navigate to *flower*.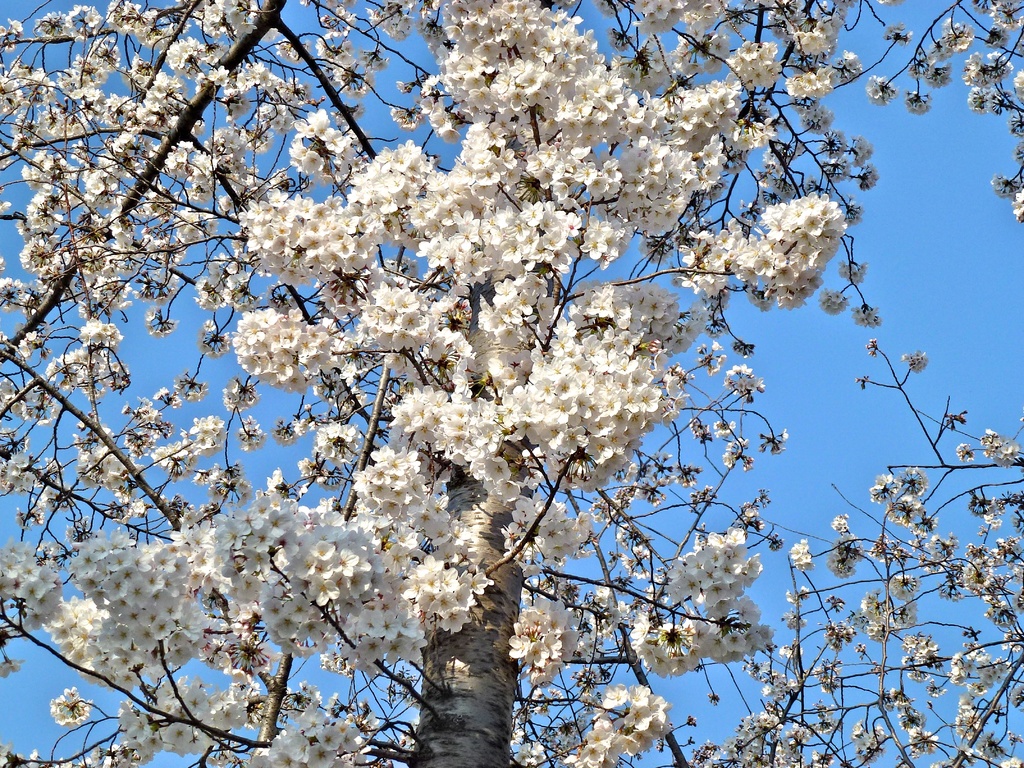
Navigation target: locate(968, 85, 992, 116).
